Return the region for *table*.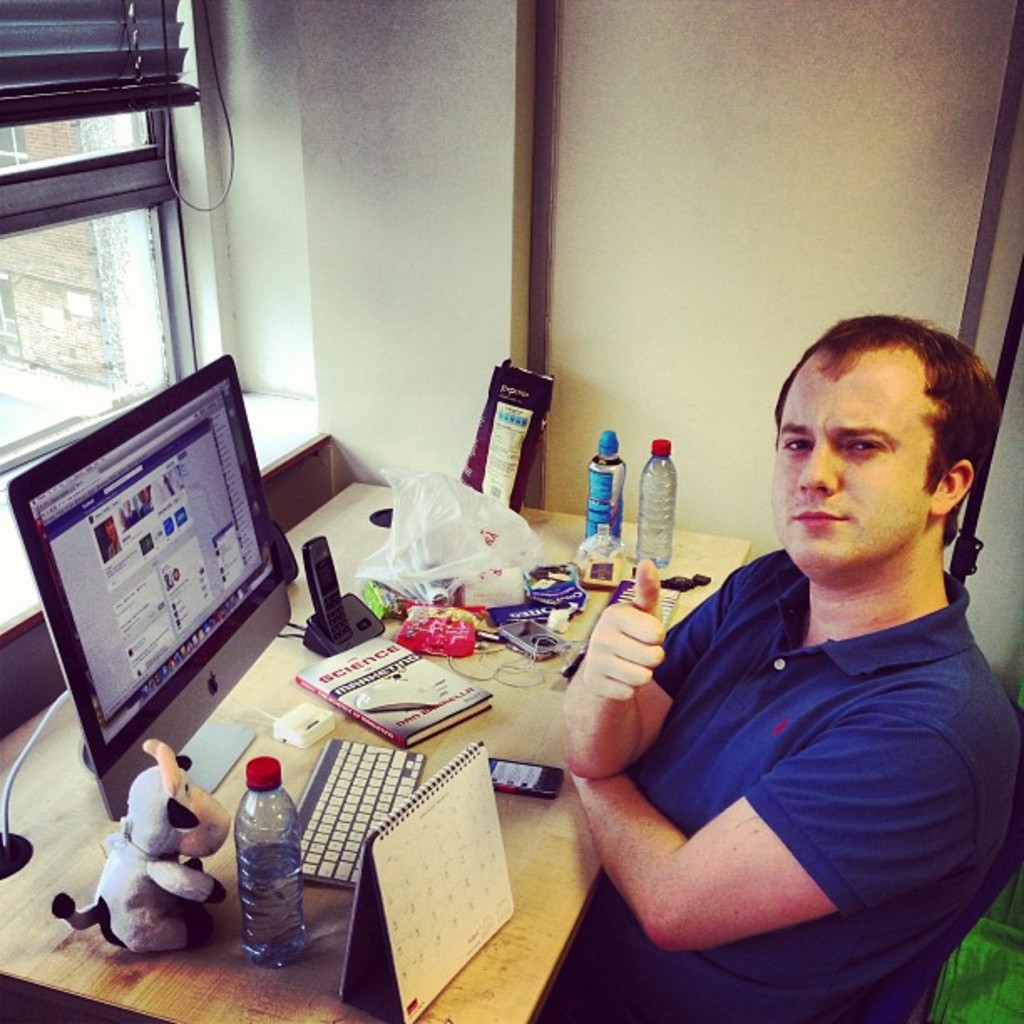
0, 475, 756, 1021.
